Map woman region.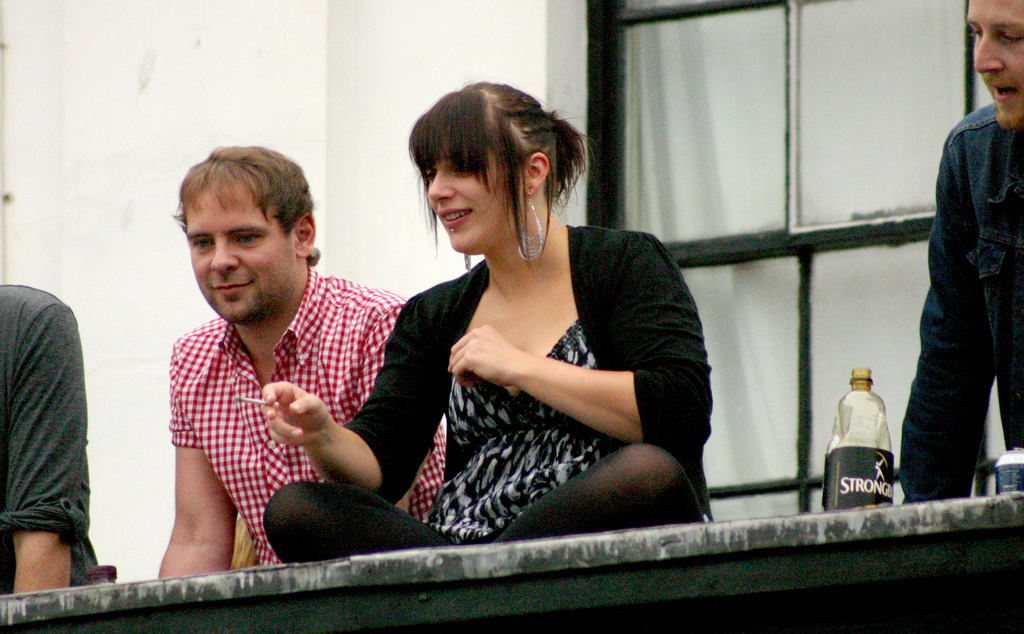
Mapped to box(204, 161, 759, 573).
